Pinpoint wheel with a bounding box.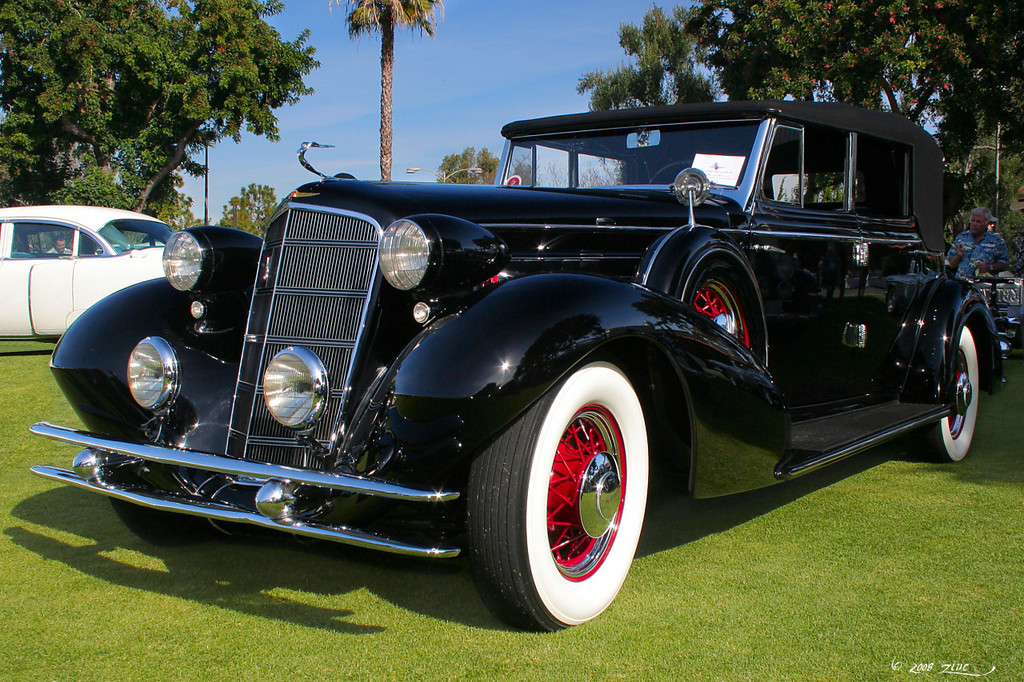
111 499 202 545.
